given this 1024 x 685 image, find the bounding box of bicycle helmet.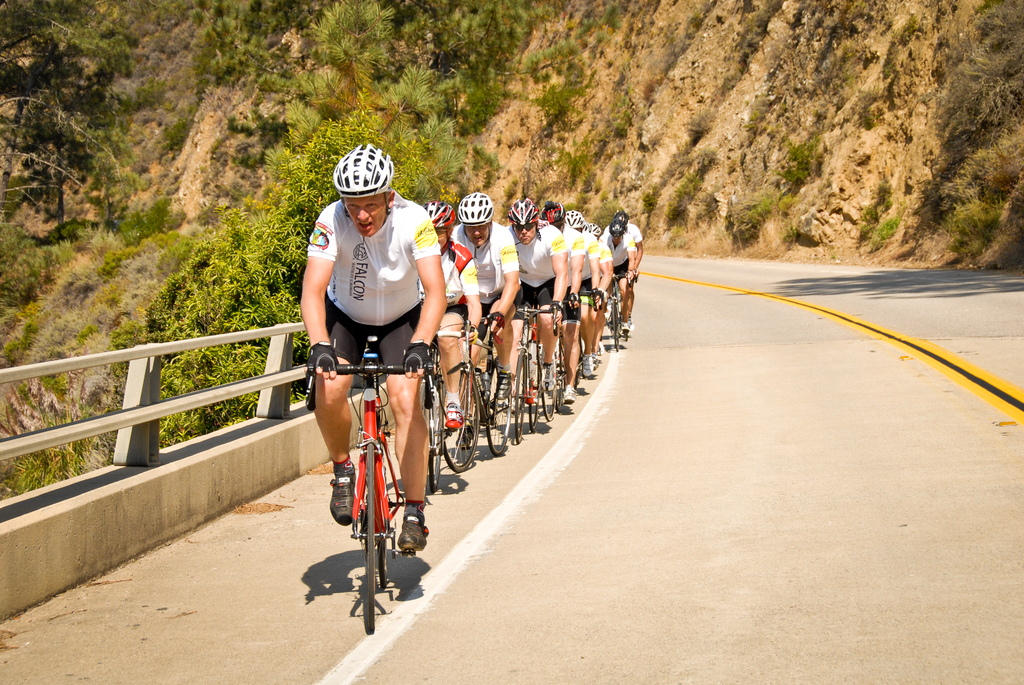
[539, 197, 568, 224].
